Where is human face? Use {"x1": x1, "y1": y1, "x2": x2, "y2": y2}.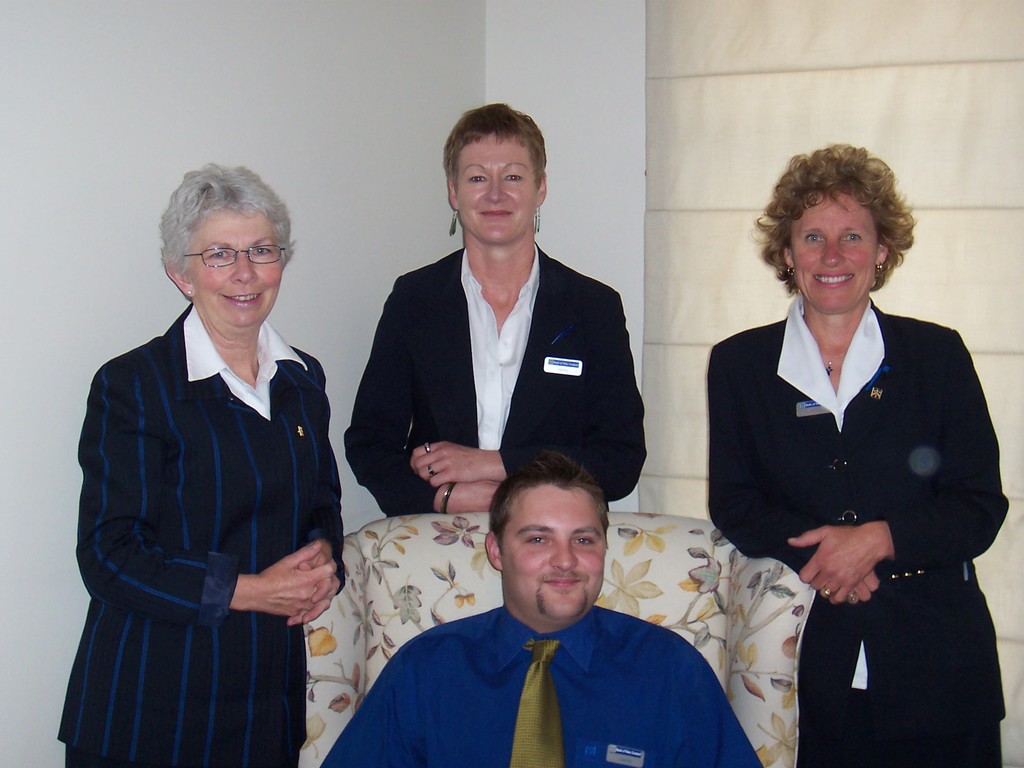
{"x1": 793, "y1": 195, "x2": 876, "y2": 314}.
